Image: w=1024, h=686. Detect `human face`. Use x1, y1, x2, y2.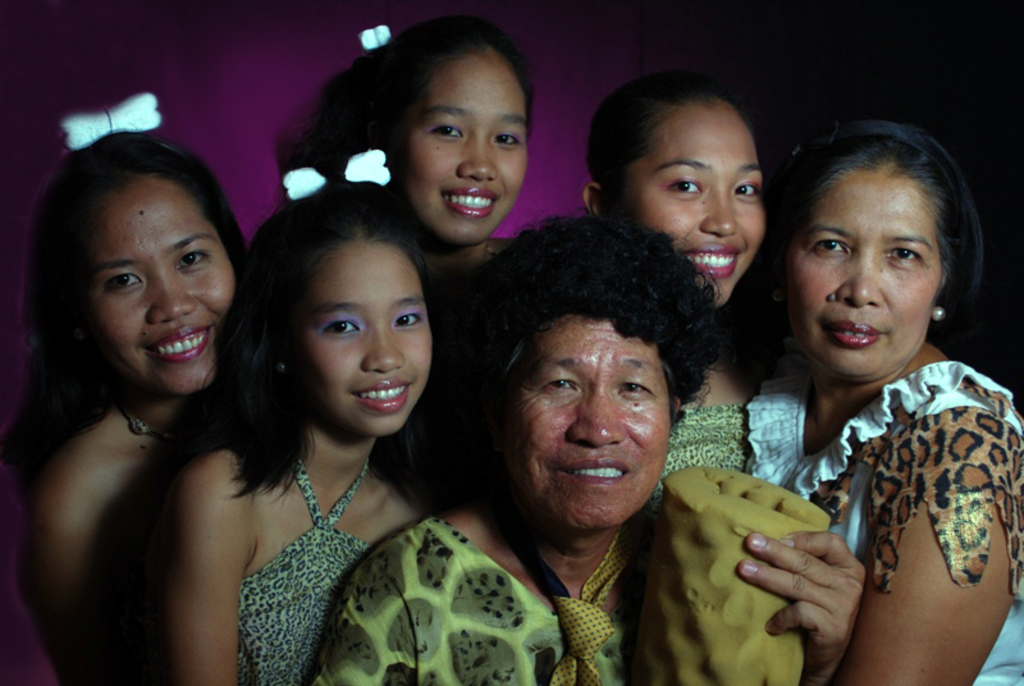
298, 239, 431, 434.
